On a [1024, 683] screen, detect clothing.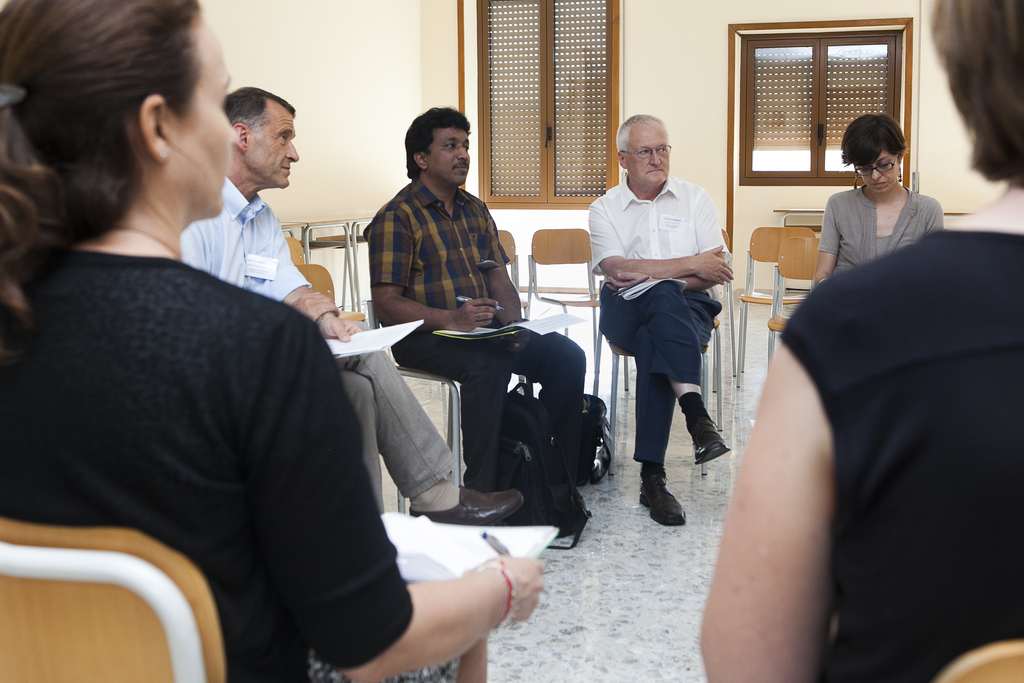
<bbox>817, 192, 950, 281</bbox>.
